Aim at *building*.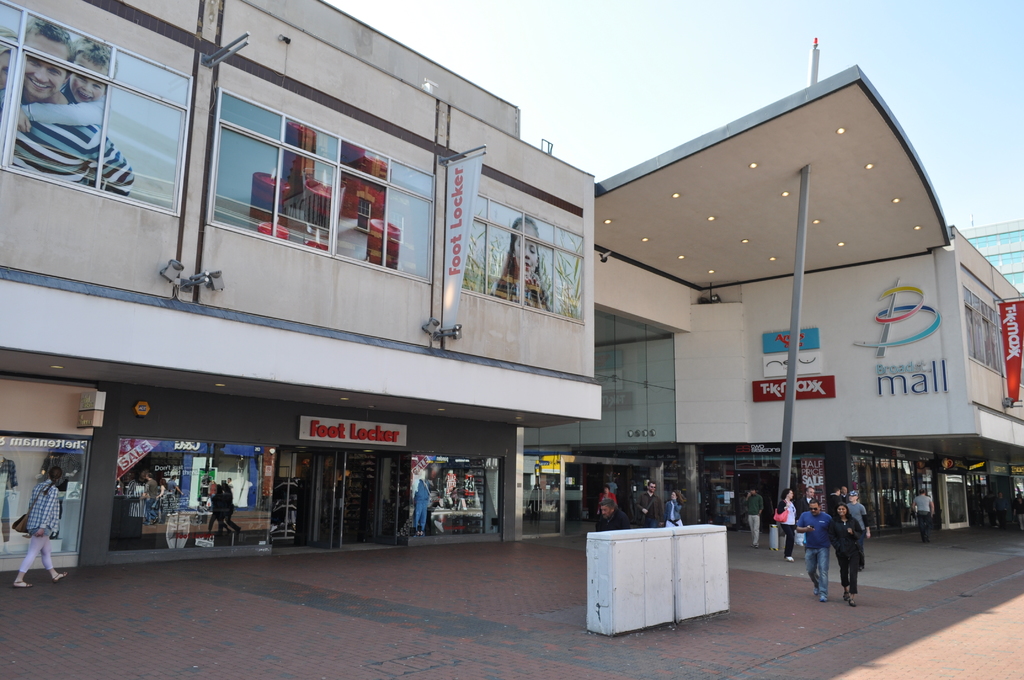
Aimed at Rect(0, 0, 1023, 571).
